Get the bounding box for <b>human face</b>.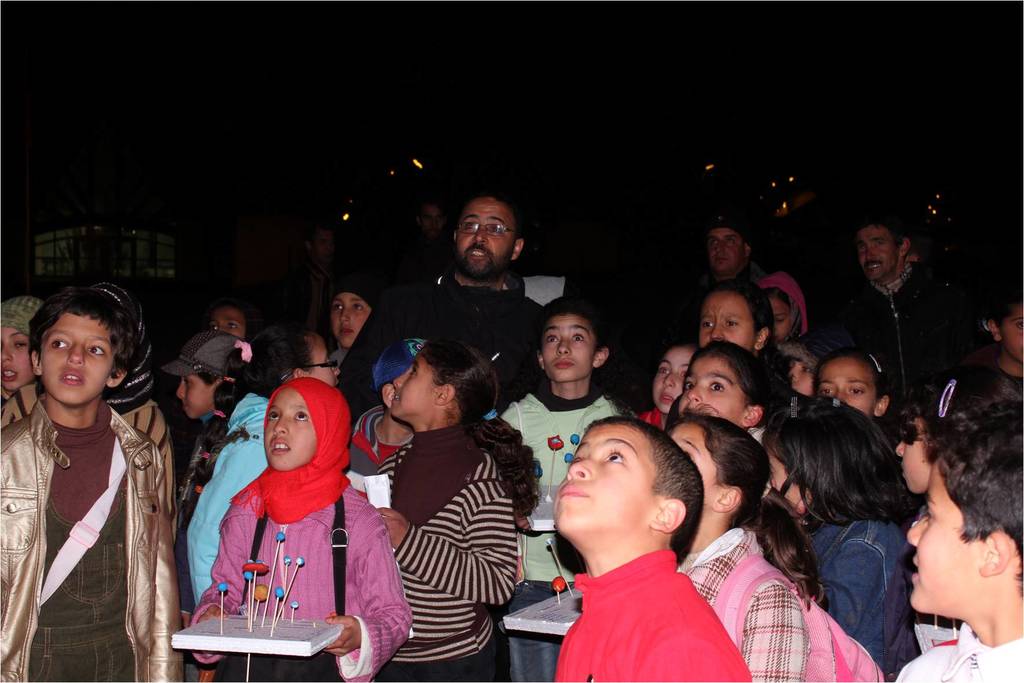
locate(650, 346, 691, 409).
